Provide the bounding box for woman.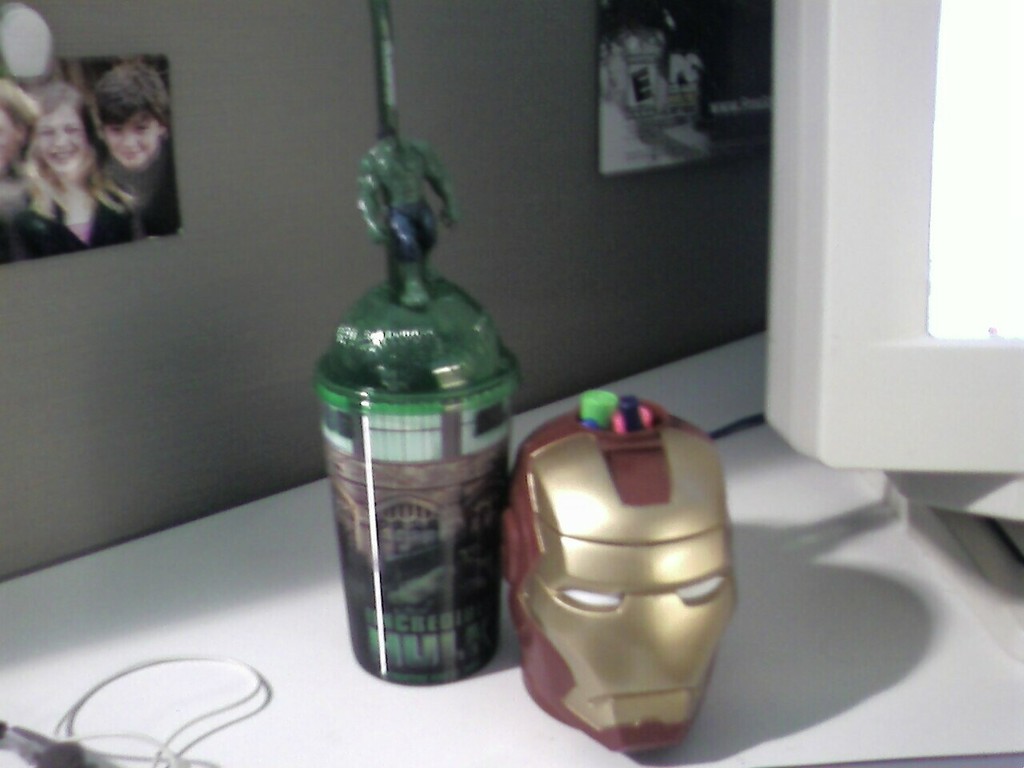
(14,86,146,252).
